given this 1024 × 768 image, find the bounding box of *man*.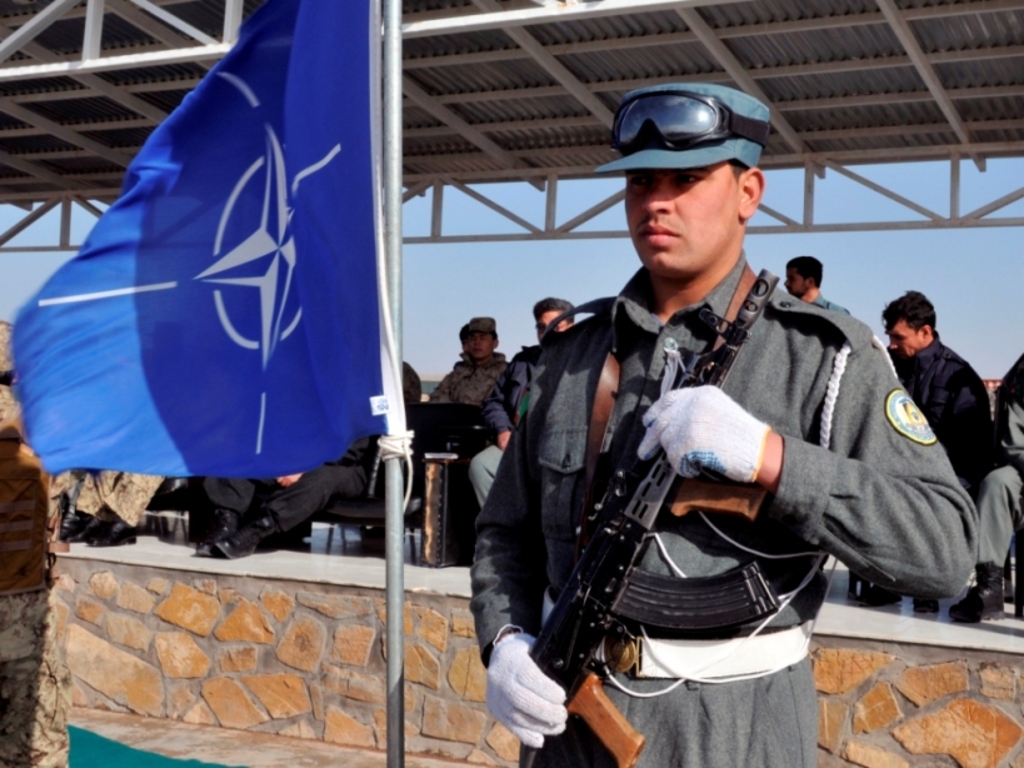
[x1=856, y1=288, x2=994, y2=613].
